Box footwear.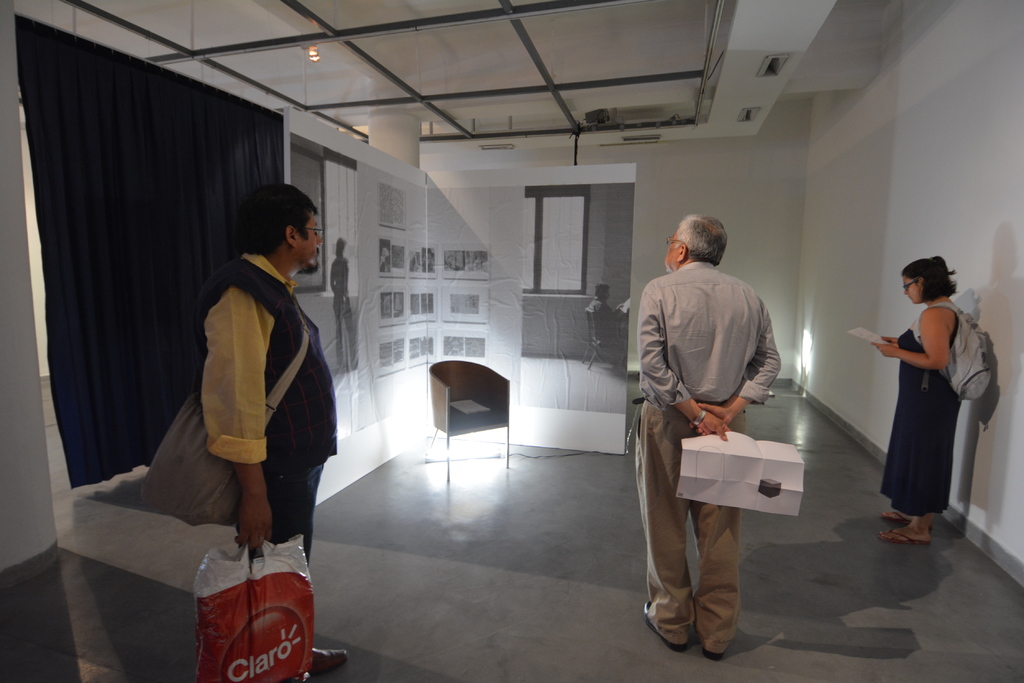
(x1=883, y1=510, x2=916, y2=526).
